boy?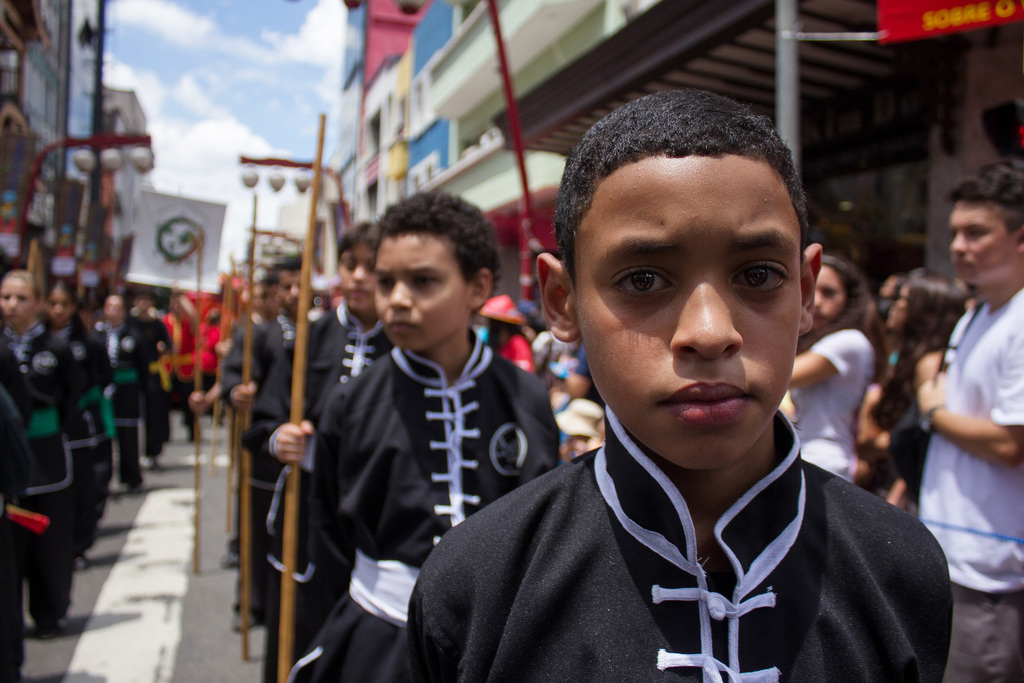
bbox=(913, 157, 1023, 681)
